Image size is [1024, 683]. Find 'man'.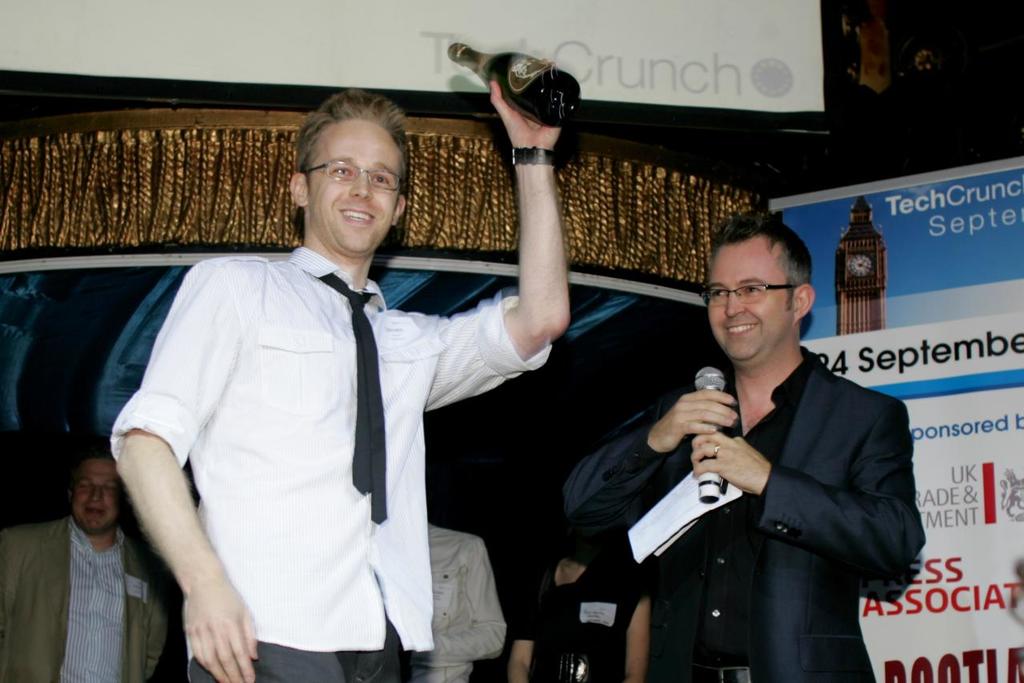
619 214 928 671.
